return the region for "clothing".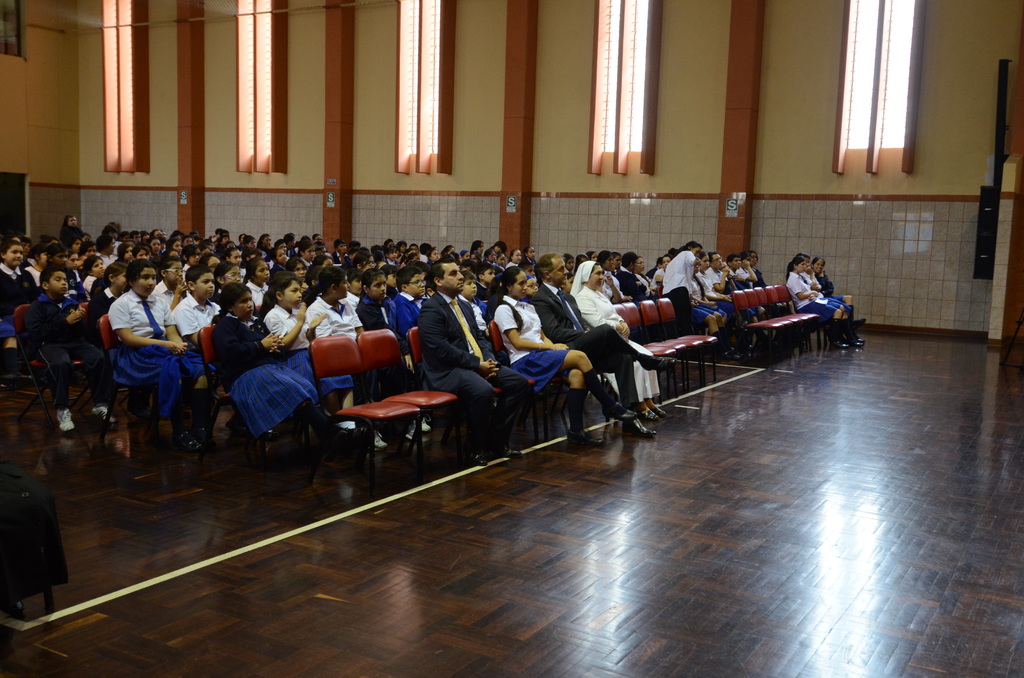
723/266/742/298.
